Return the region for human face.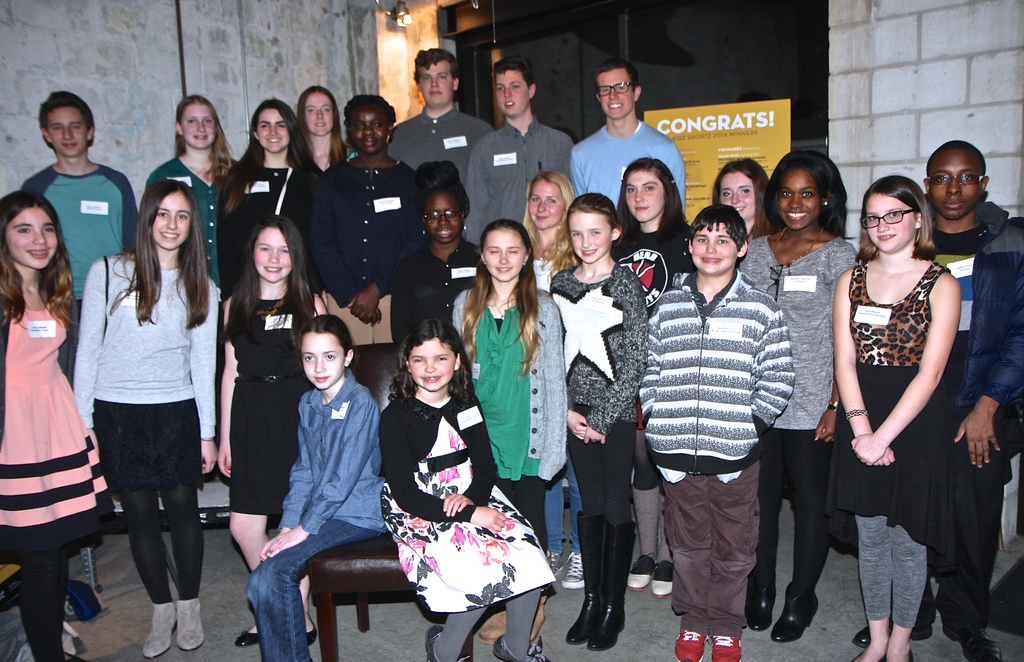
bbox=(593, 70, 623, 113).
